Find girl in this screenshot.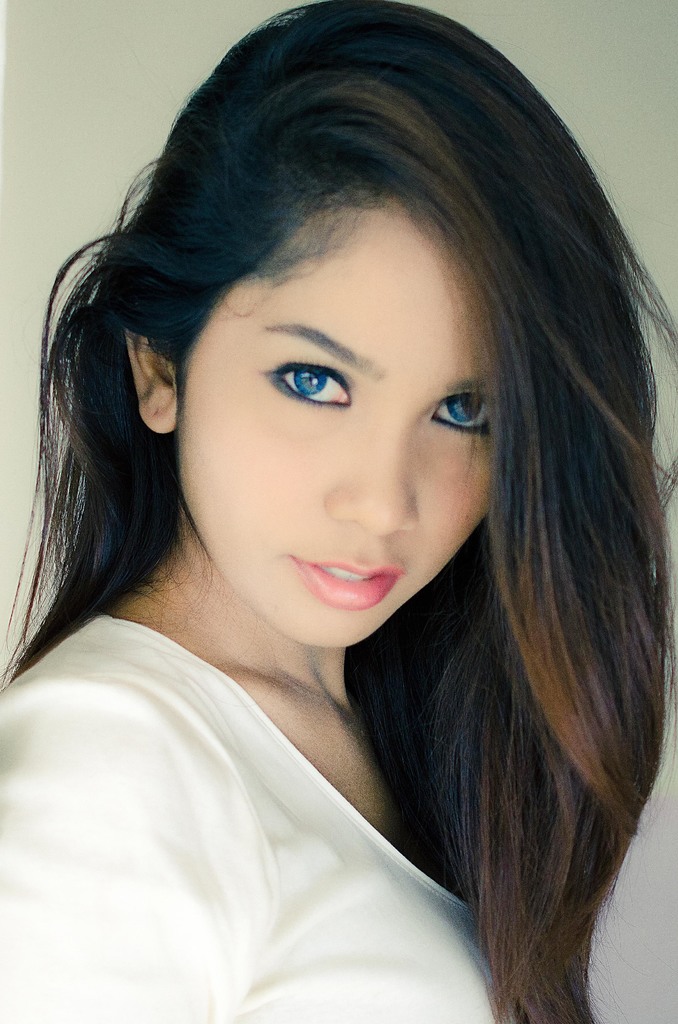
The bounding box for girl is 0:0:677:1023.
